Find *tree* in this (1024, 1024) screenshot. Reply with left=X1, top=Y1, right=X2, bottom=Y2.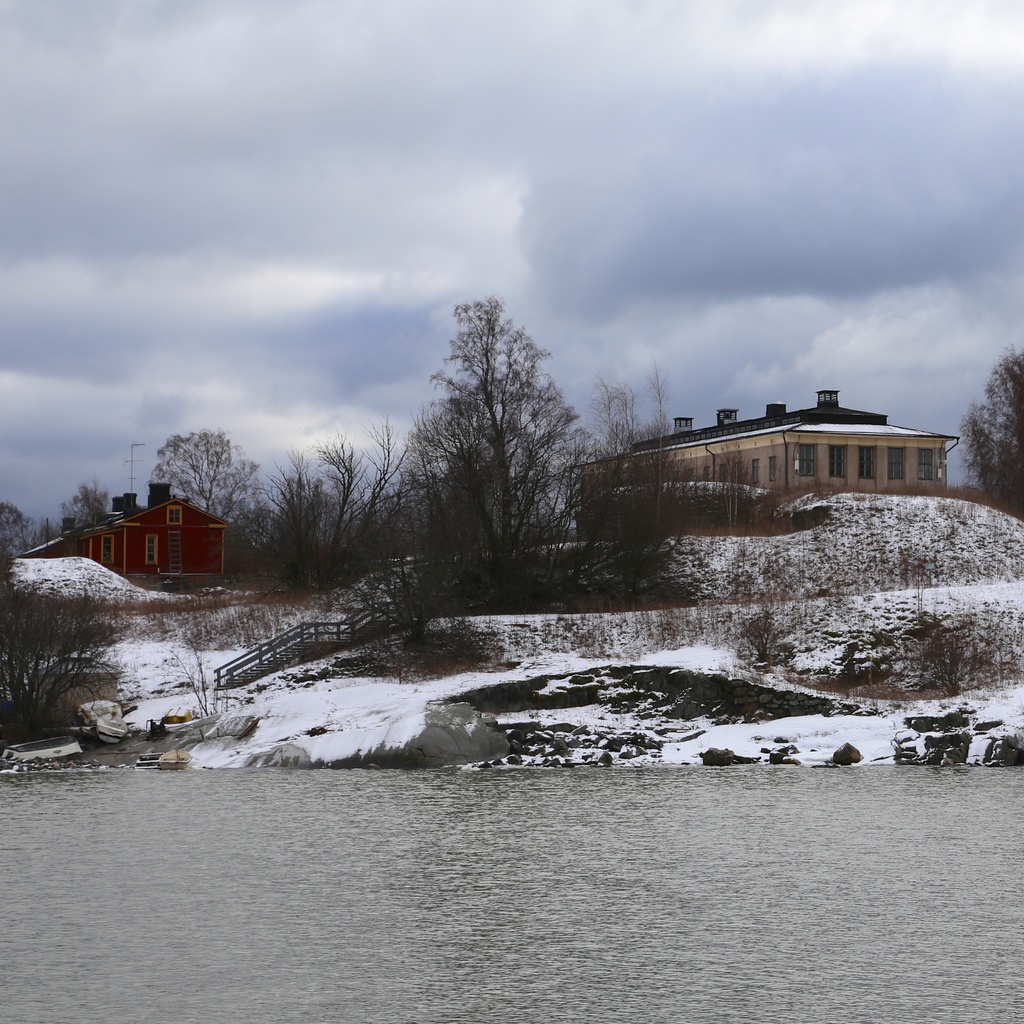
left=148, top=417, right=267, bottom=588.
